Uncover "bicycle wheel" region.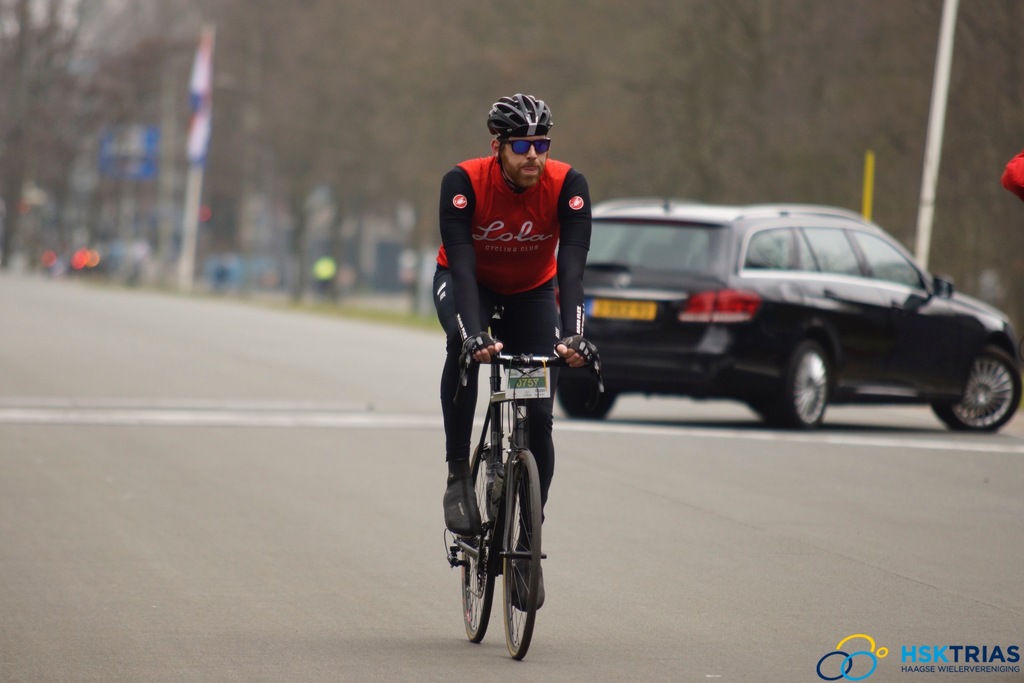
Uncovered: [509, 445, 544, 659].
